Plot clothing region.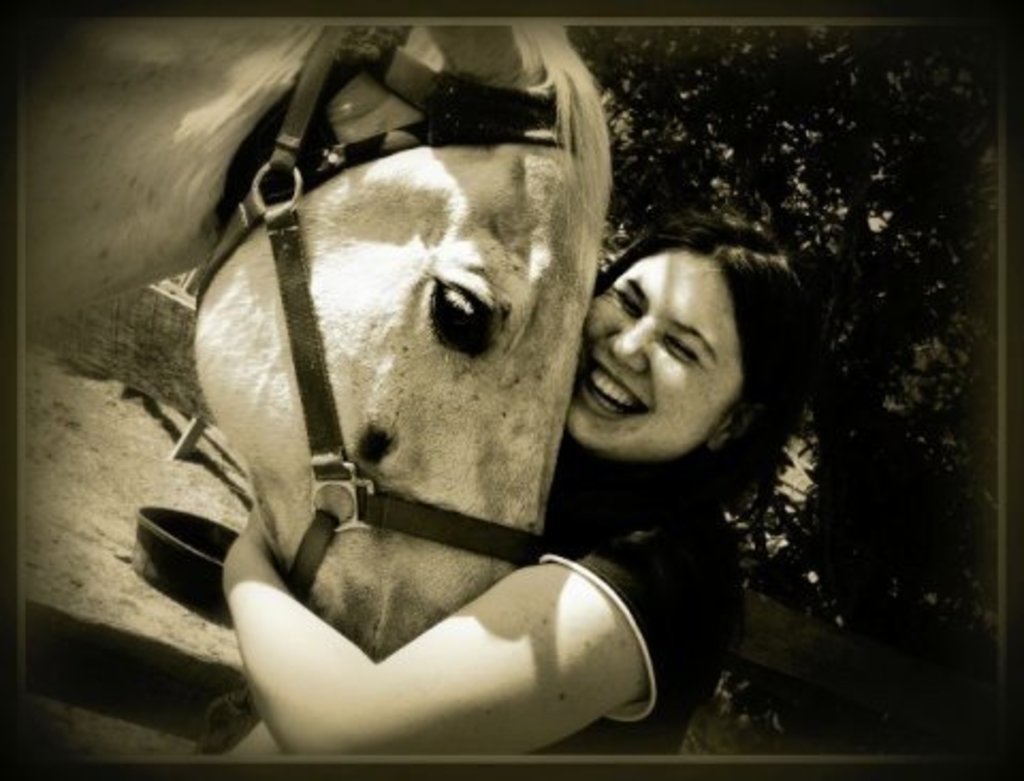
Plotted at 542, 463, 753, 760.
